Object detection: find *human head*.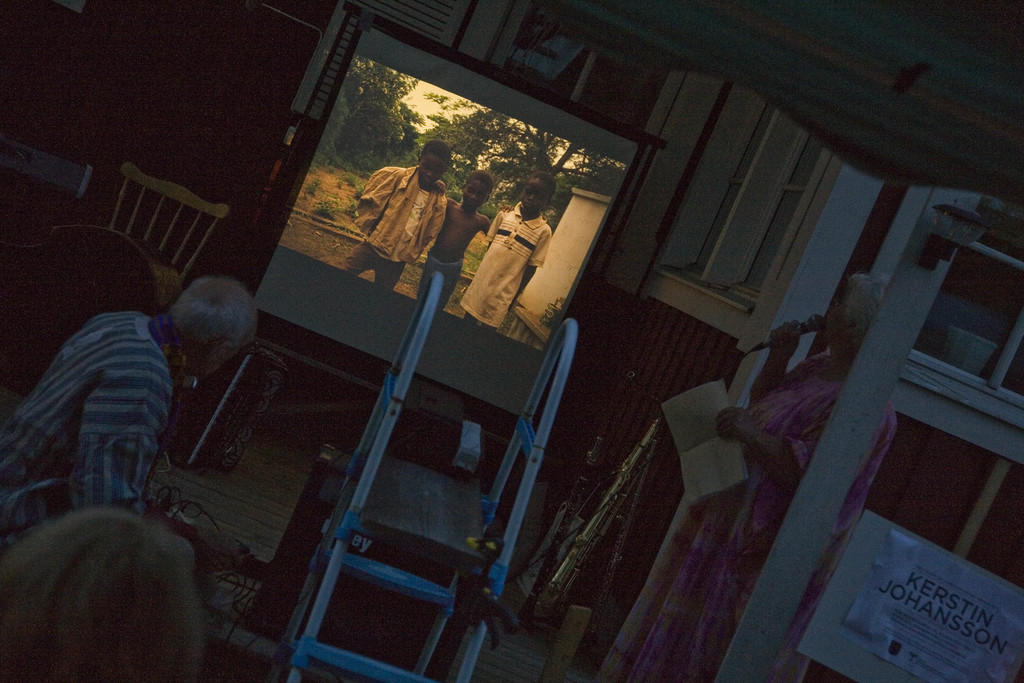
(170, 281, 262, 390).
